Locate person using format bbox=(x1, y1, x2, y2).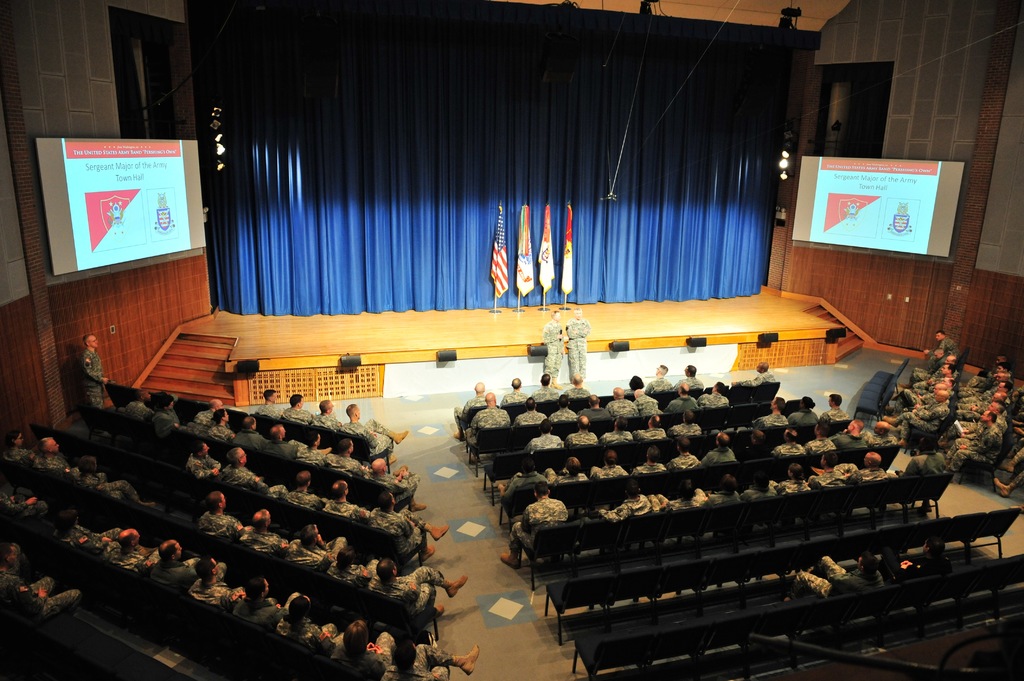
bbox=(706, 429, 735, 466).
